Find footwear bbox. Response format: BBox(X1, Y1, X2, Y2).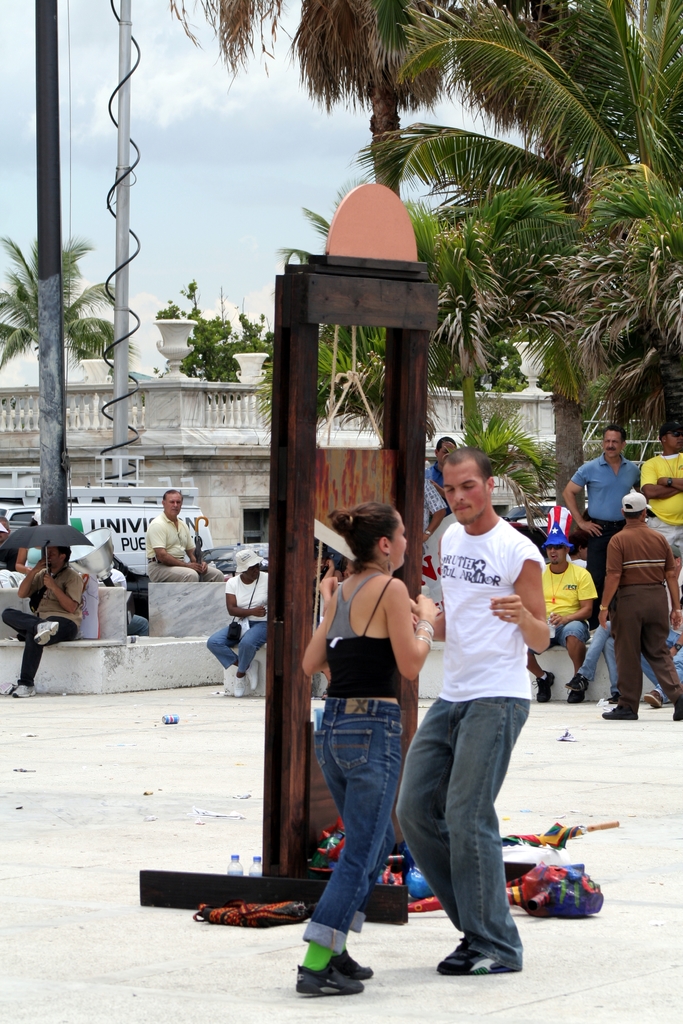
BBox(561, 674, 586, 688).
